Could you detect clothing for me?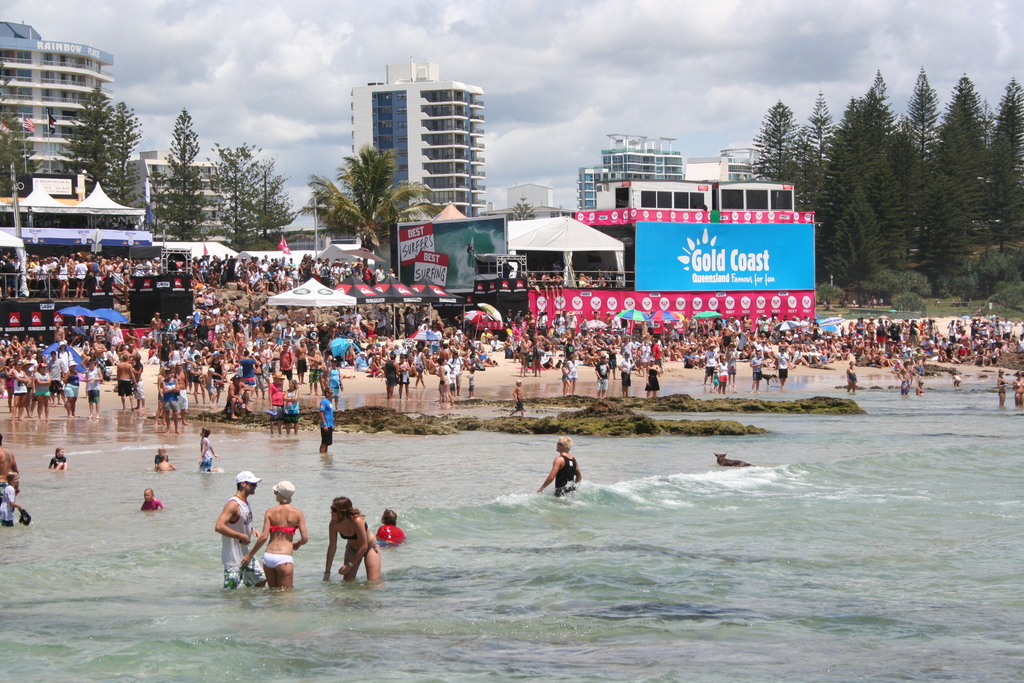
Detection result: [0,483,15,527].
